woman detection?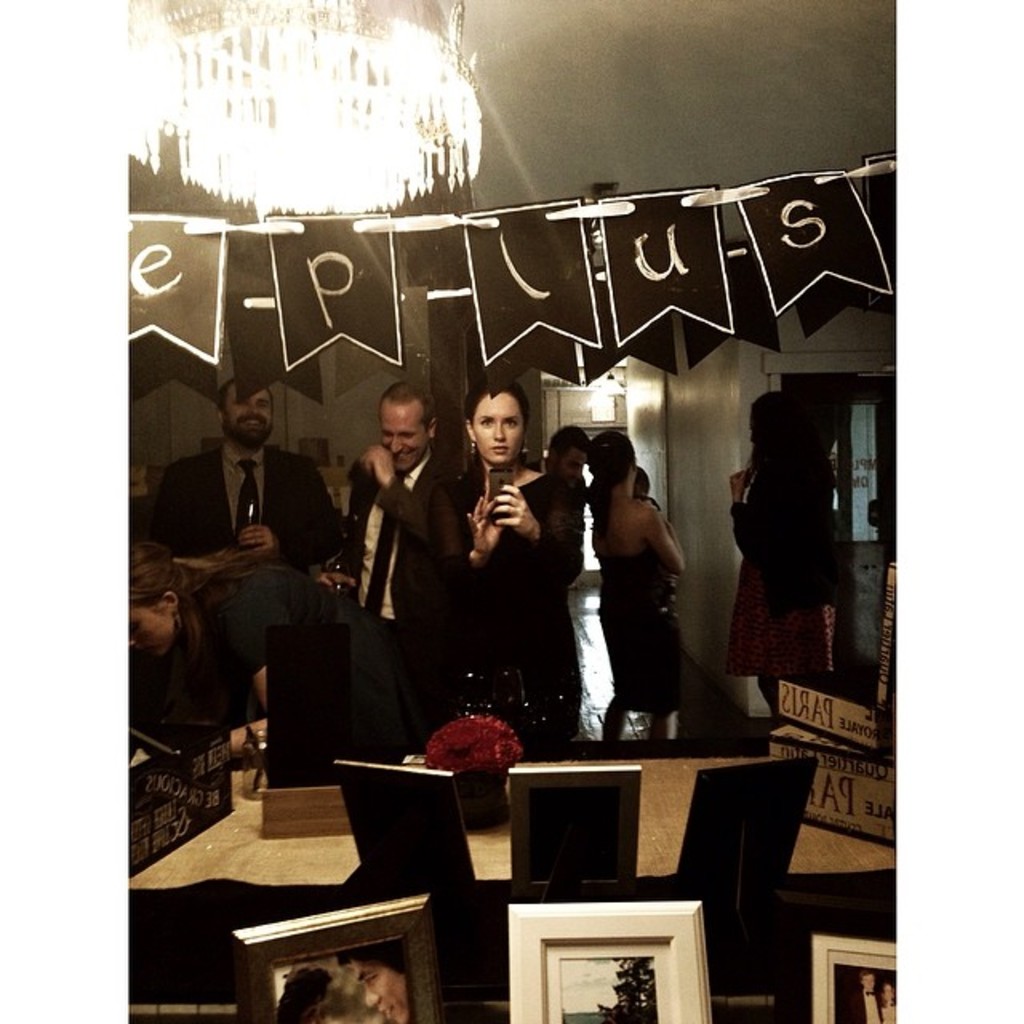
x1=451 y1=379 x2=584 y2=730
